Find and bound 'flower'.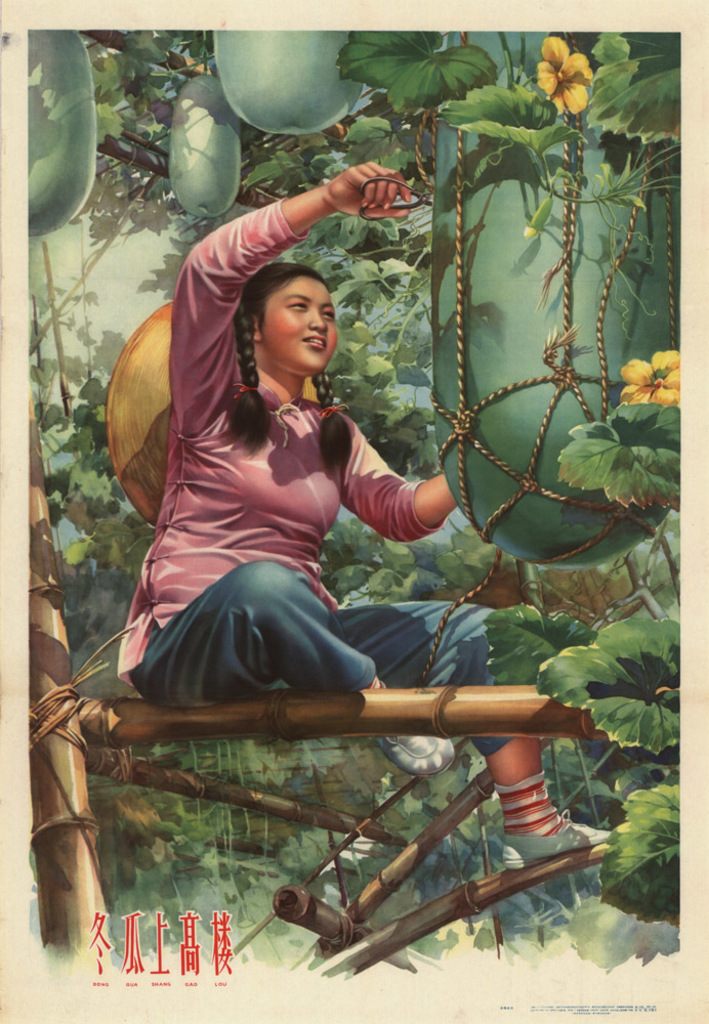
Bound: bbox=[540, 25, 611, 97].
